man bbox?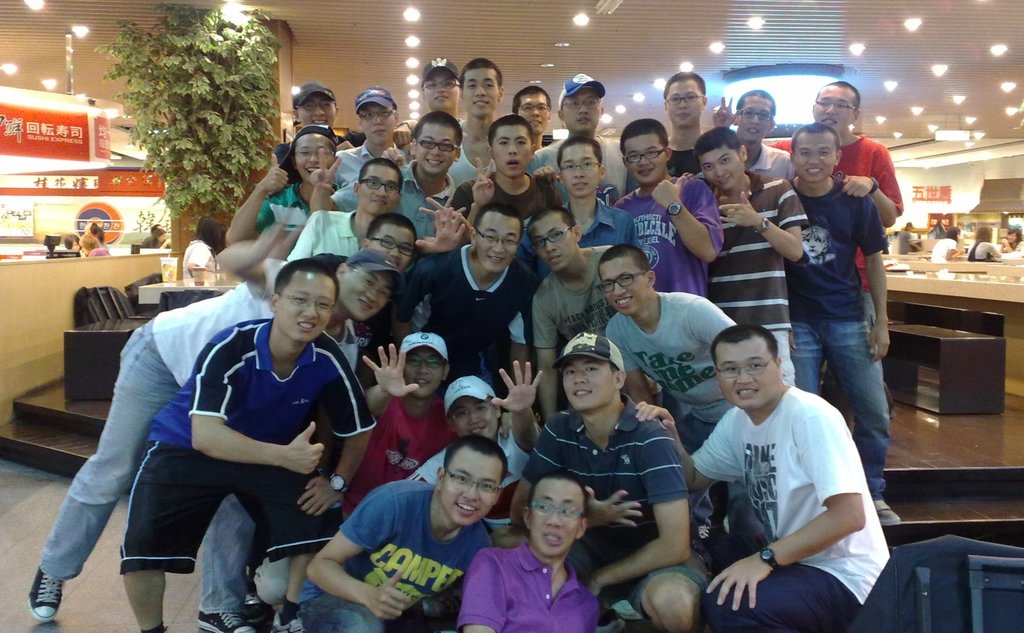
x1=677, y1=317, x2=886, y2=627
